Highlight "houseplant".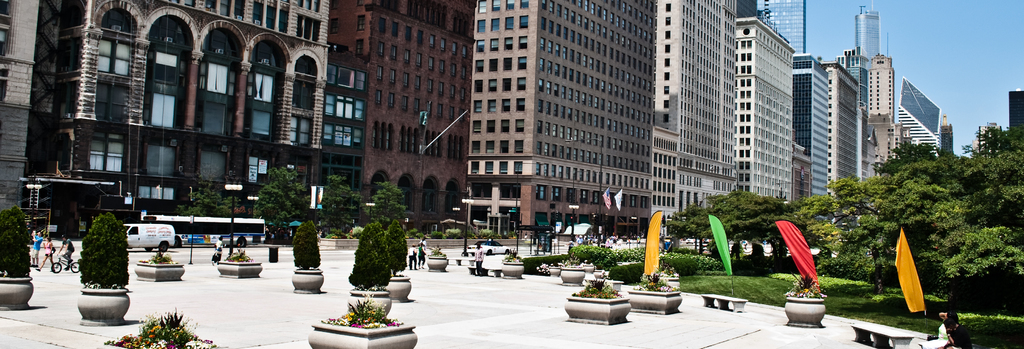
Highlighted region: 308,291,420,348.
